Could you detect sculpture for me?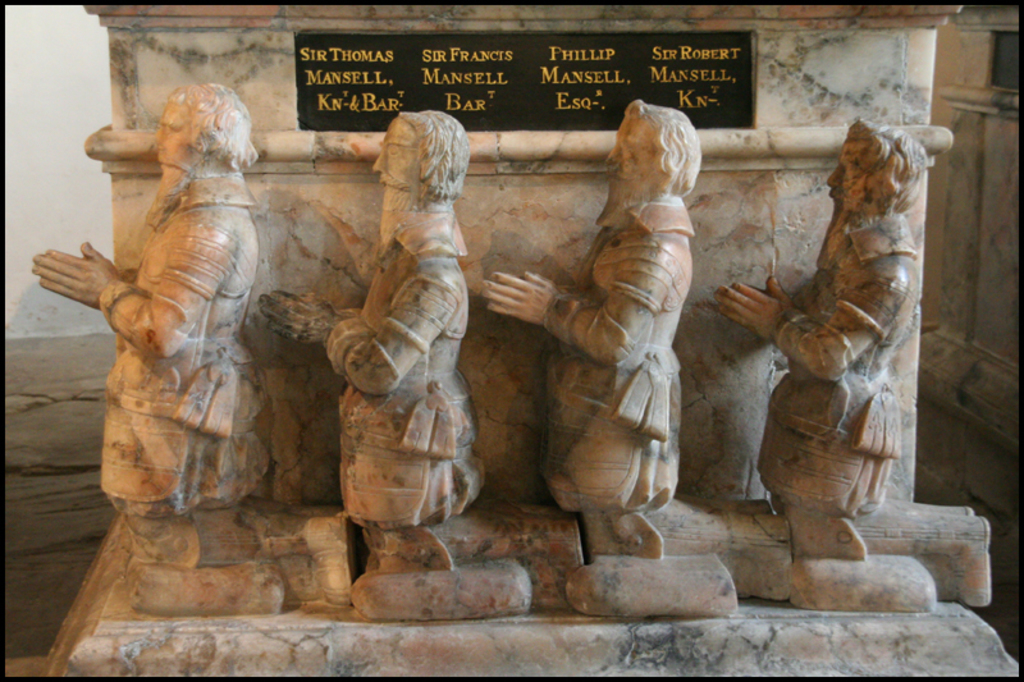
Detection result: box=[28, 87, 355, 604].
